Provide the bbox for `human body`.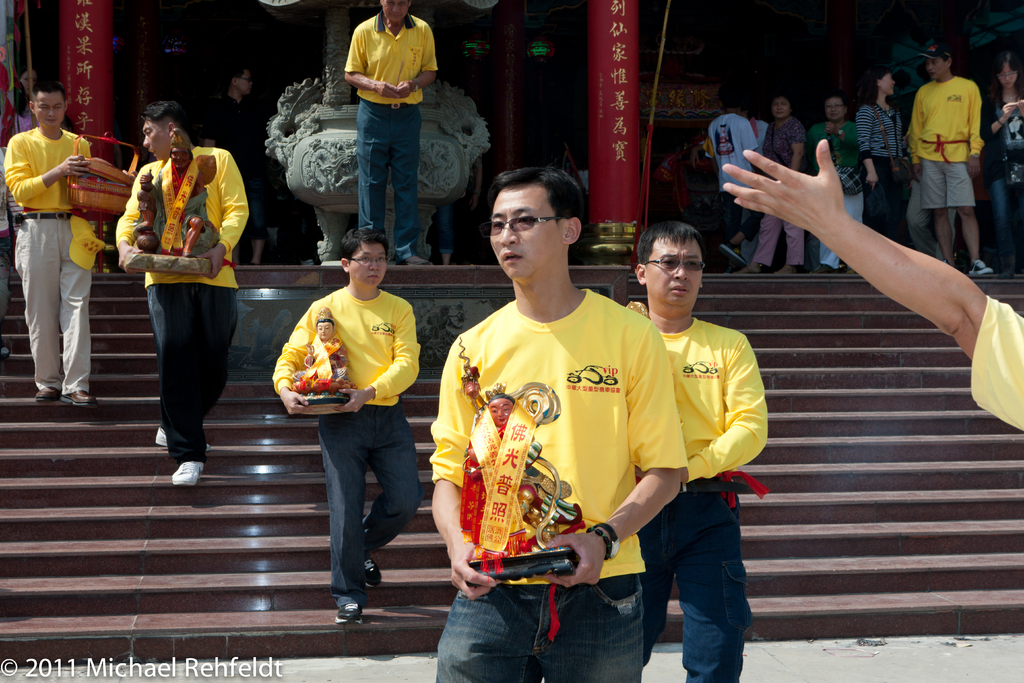
x1=131 y1=161 x2=223 y2=256.
